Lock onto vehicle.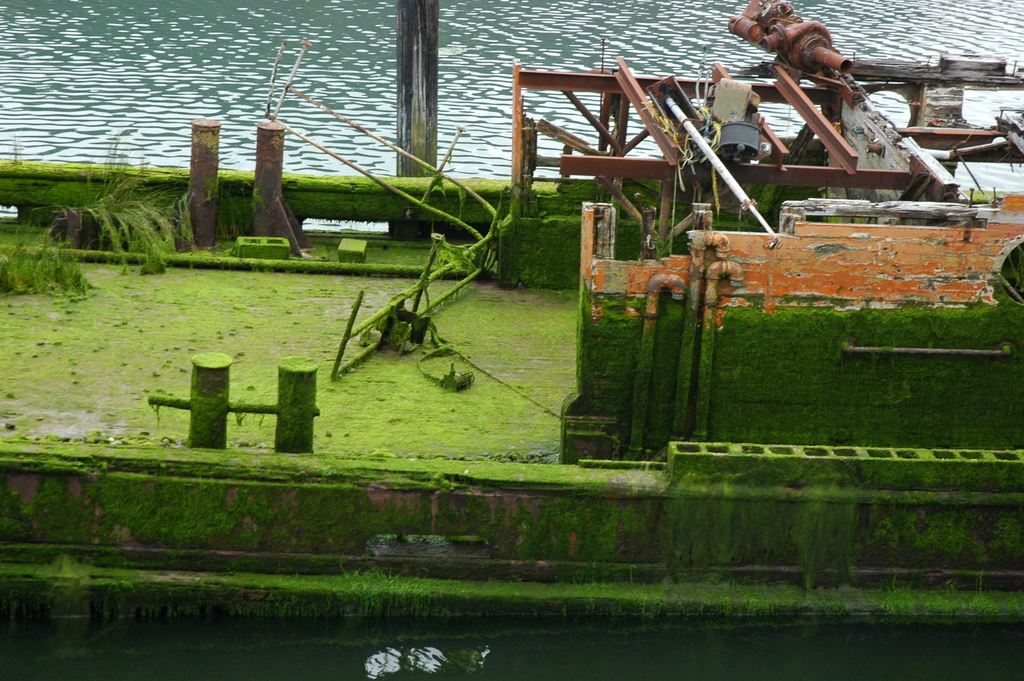
Locked: 0/0/1023/615.
